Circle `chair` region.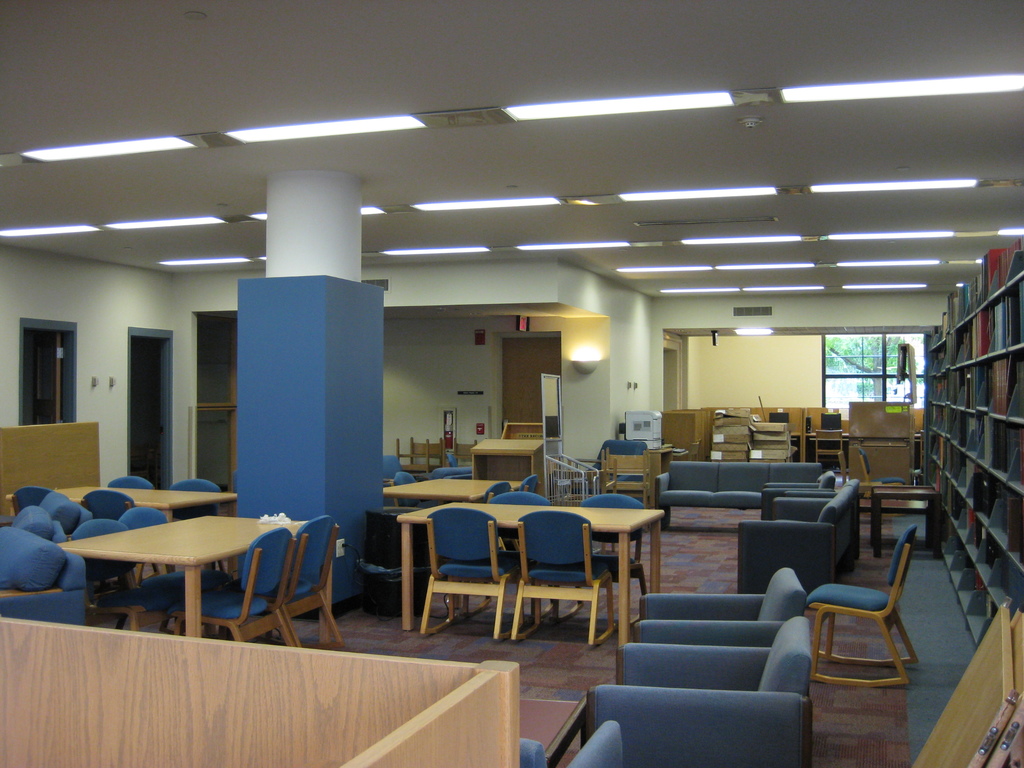
Region: locate(580, 618, 812, 767).
